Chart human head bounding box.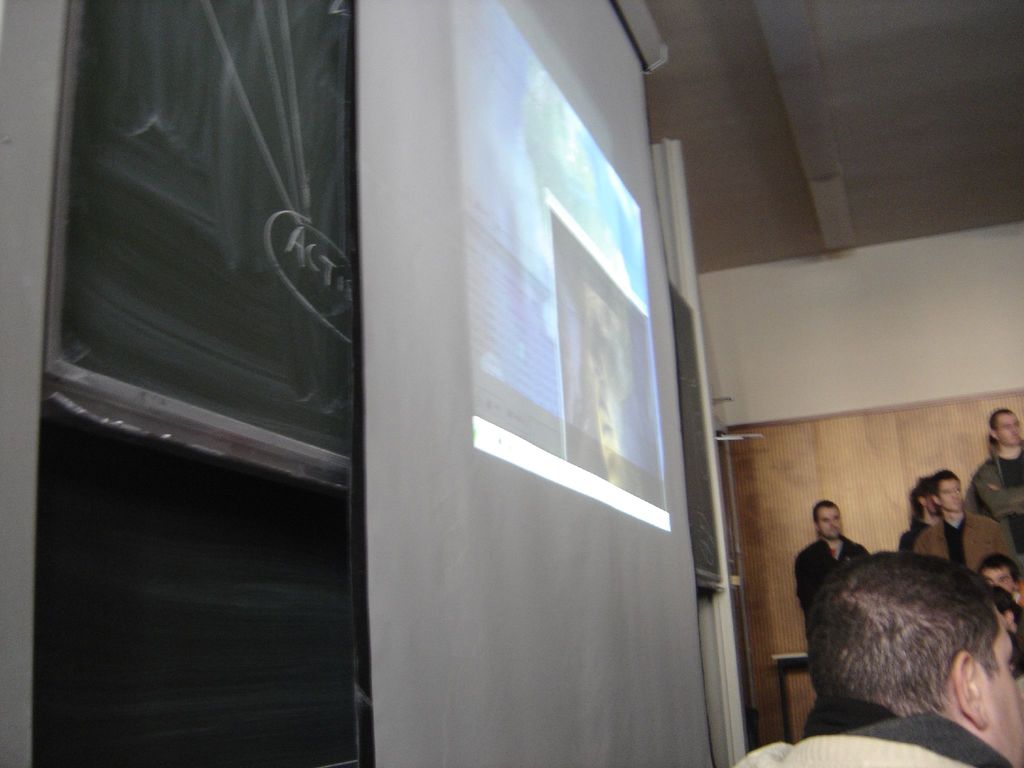
Charted: (x1=911, y1=478, x2=940, y2=516).
